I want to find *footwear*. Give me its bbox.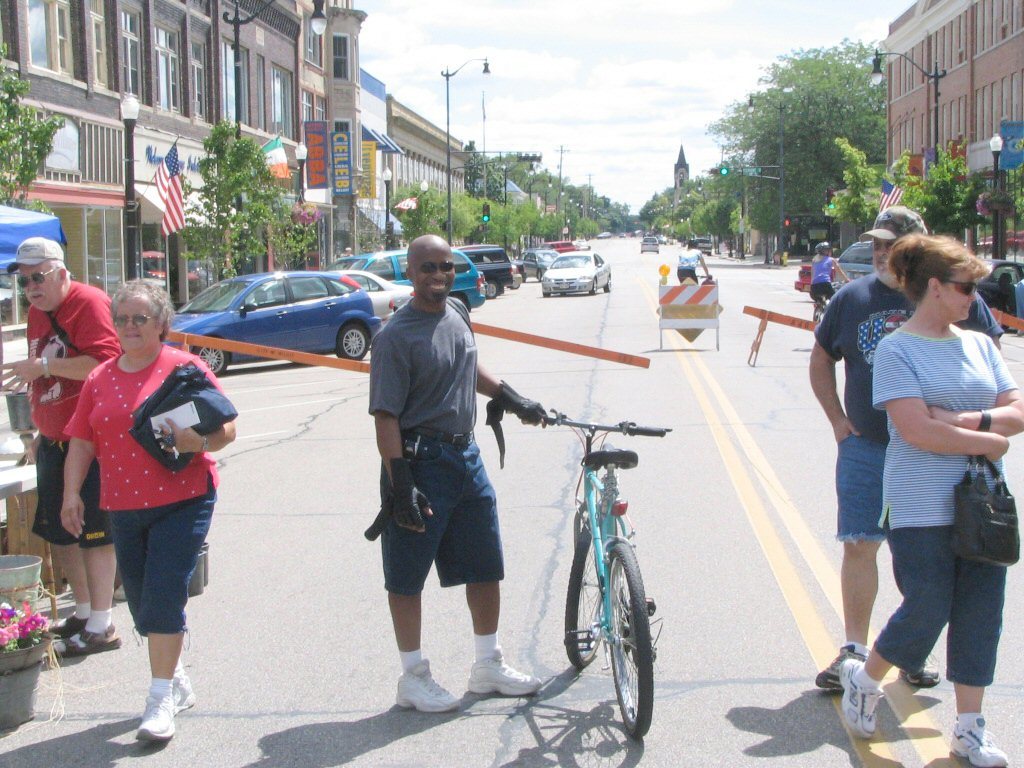
Rect(945, 720, 1014, 767).
